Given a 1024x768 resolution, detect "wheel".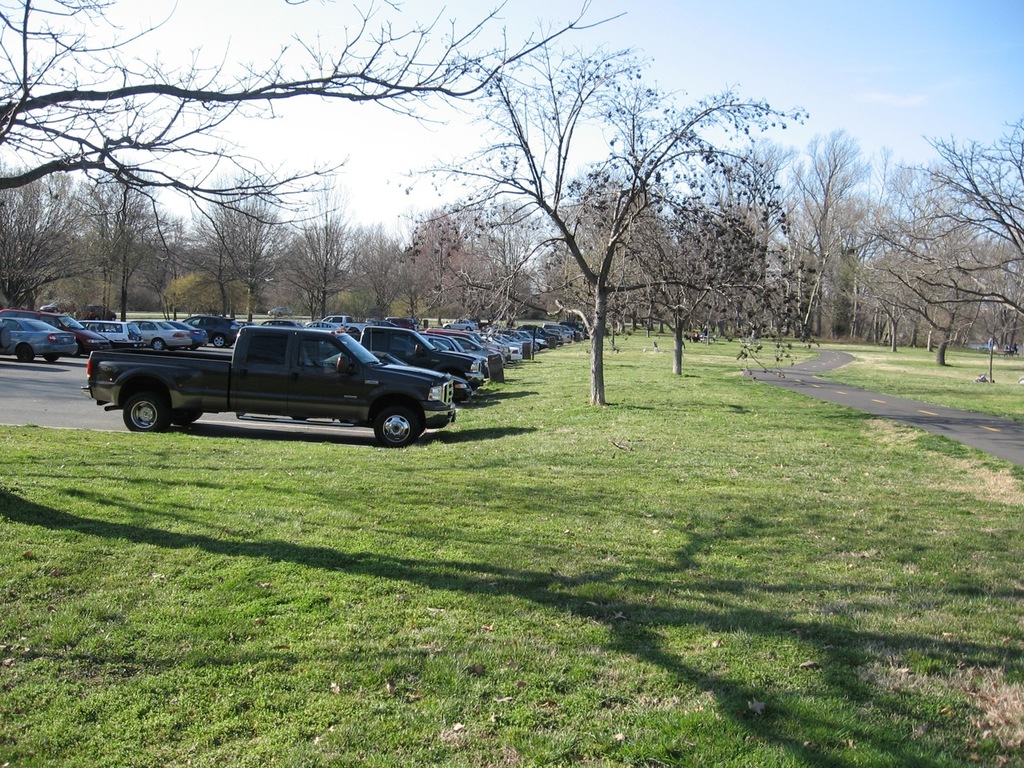
(x1=151, y1=340, x2=163, y2=350).
